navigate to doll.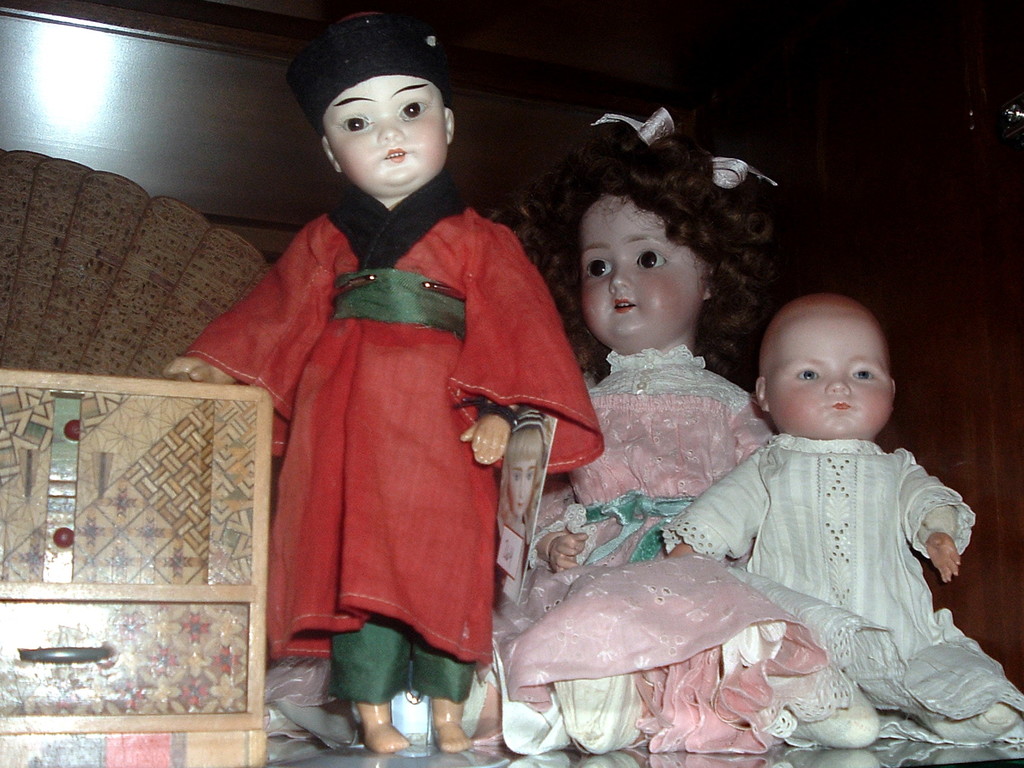
Navigation target: region(661, 289, 1023, 745).
